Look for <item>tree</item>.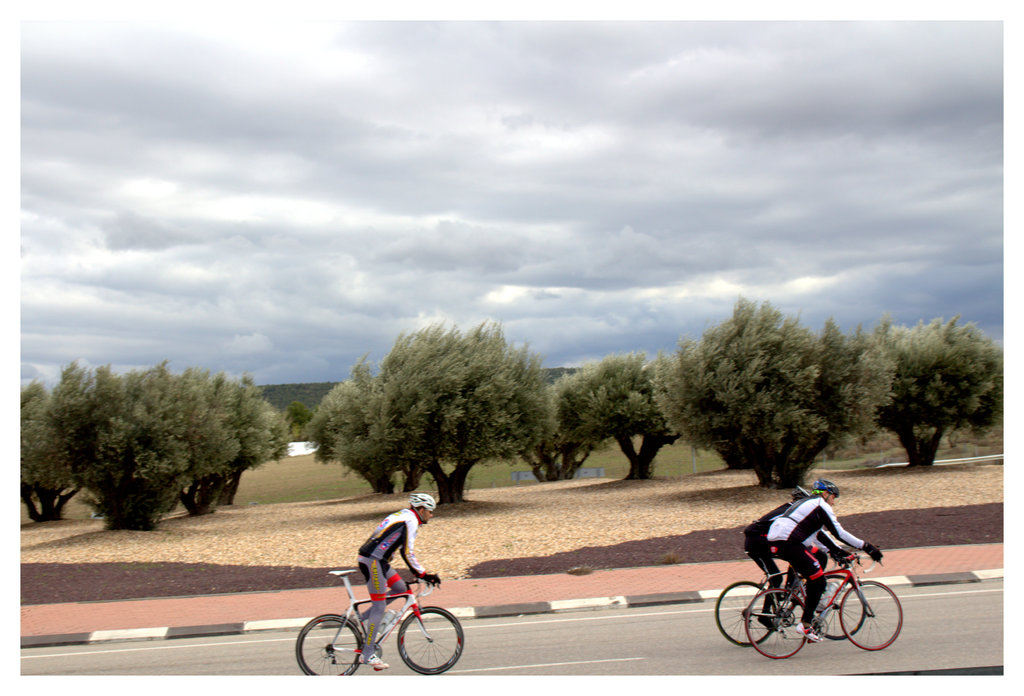
Found: <region>527, 361, 637, 483</region>.
